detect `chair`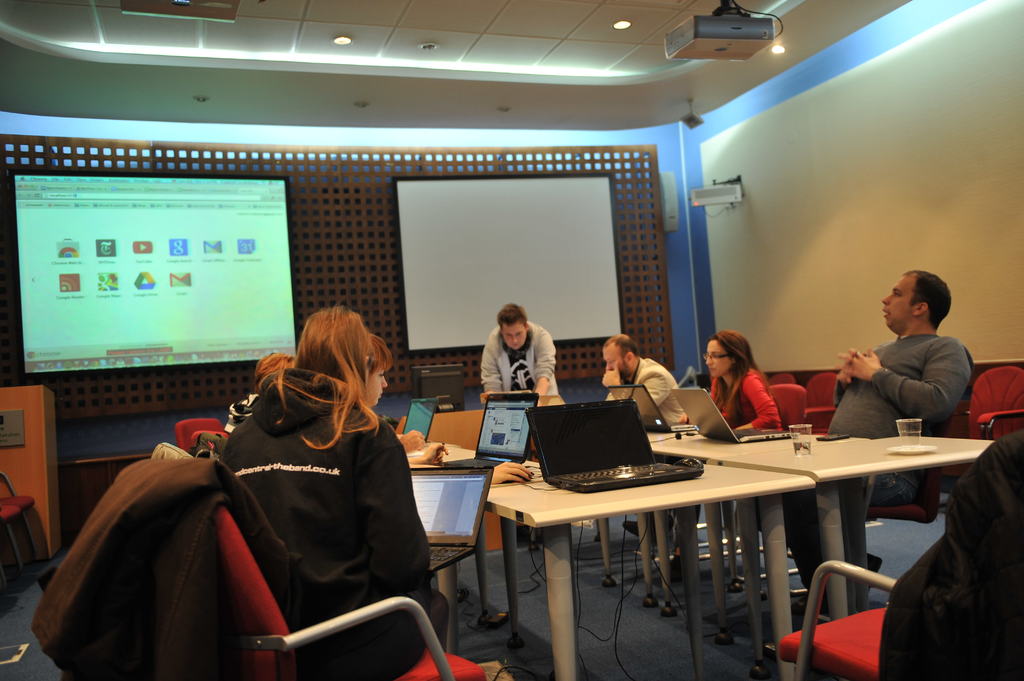
(787, 392, 968, 602)
